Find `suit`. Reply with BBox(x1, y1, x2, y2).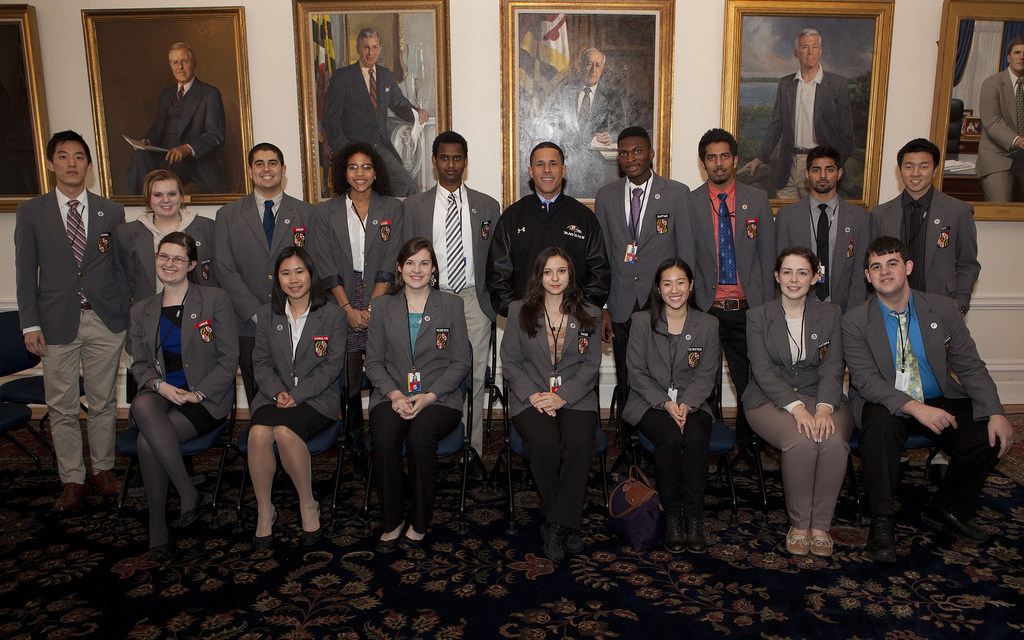
BBox(212, 195, 321, 406).
